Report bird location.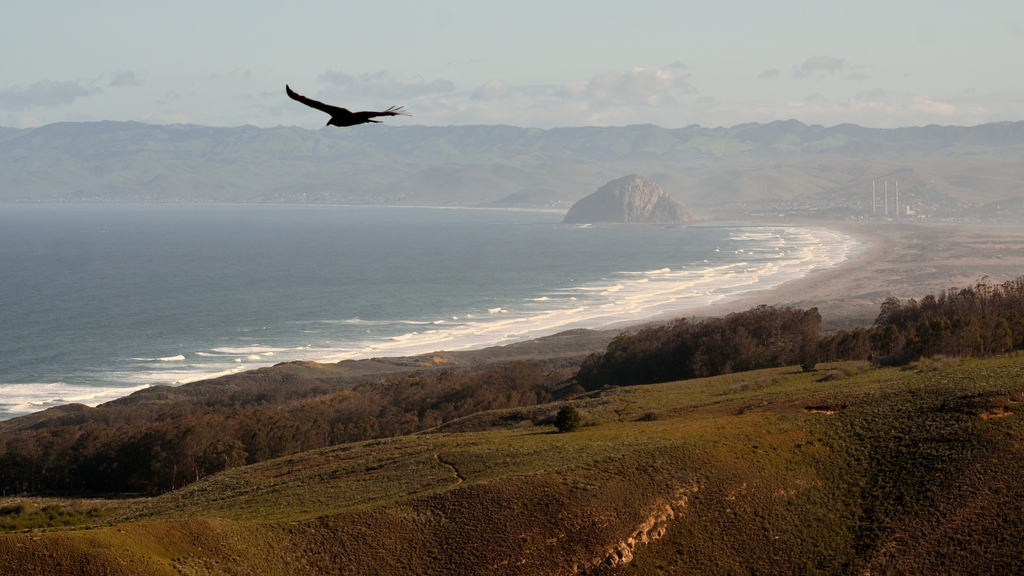
Report: rect(281, 82, 415, 132).
